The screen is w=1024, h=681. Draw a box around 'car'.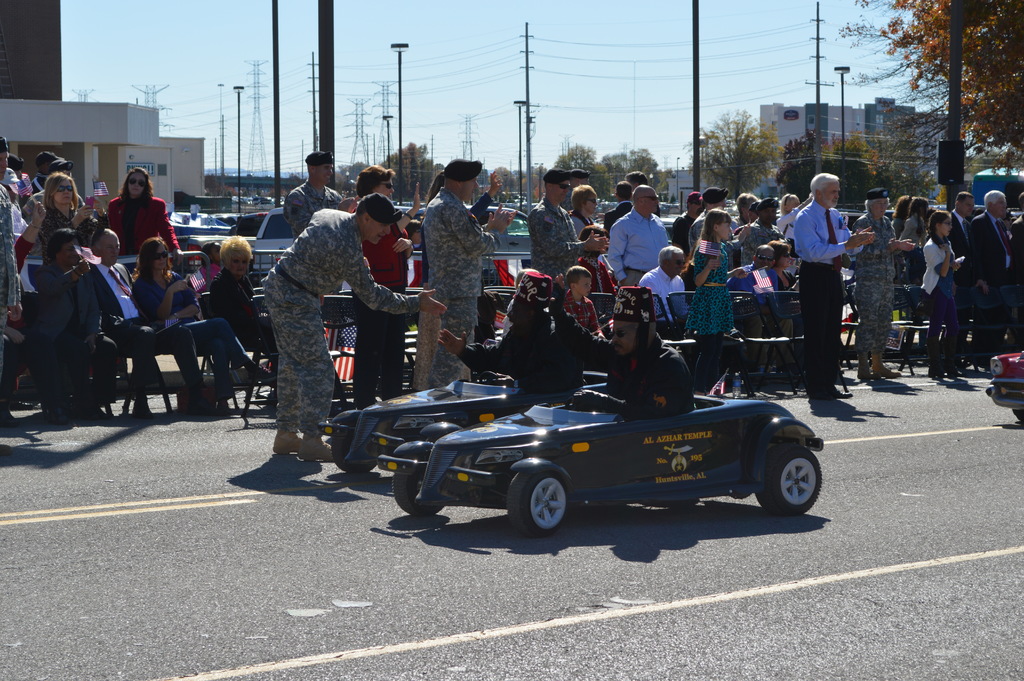
box=[991, 347, 1023, 426].
